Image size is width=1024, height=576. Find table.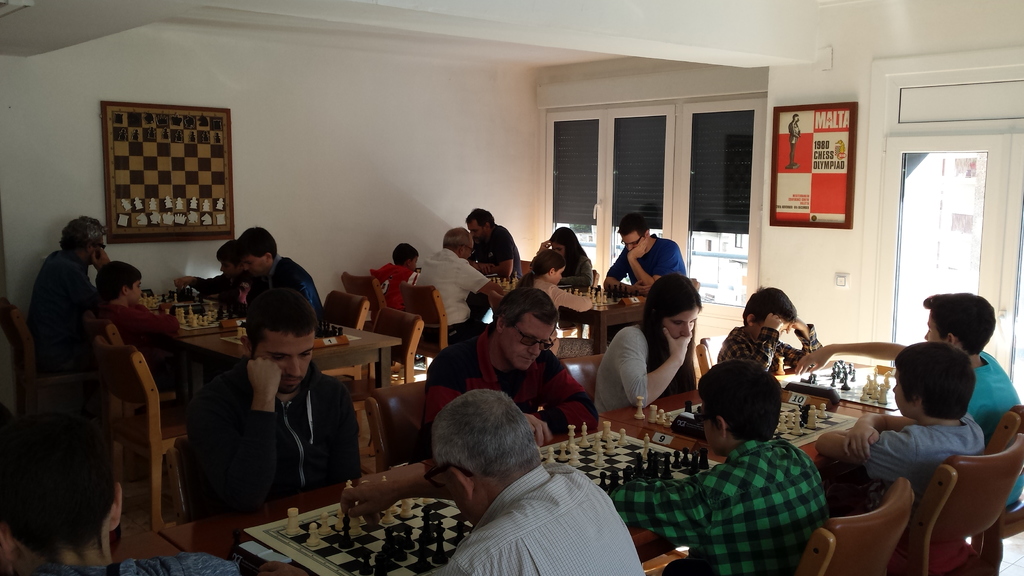
box=[172, 321, 404, 404].
